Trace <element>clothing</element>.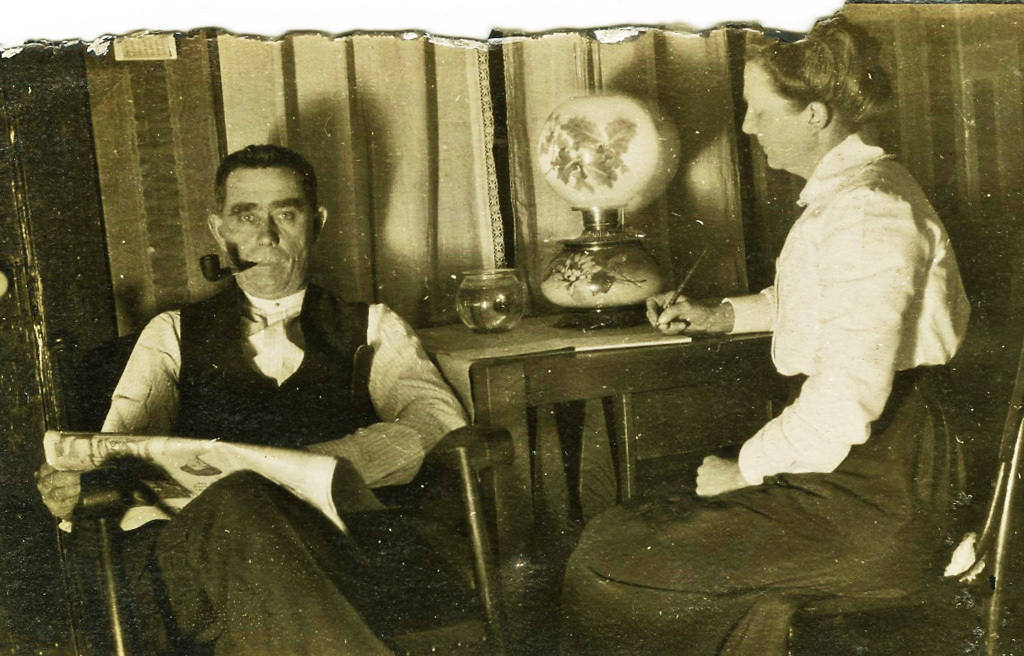
Traced to detection(77, 282, 468, 655).
